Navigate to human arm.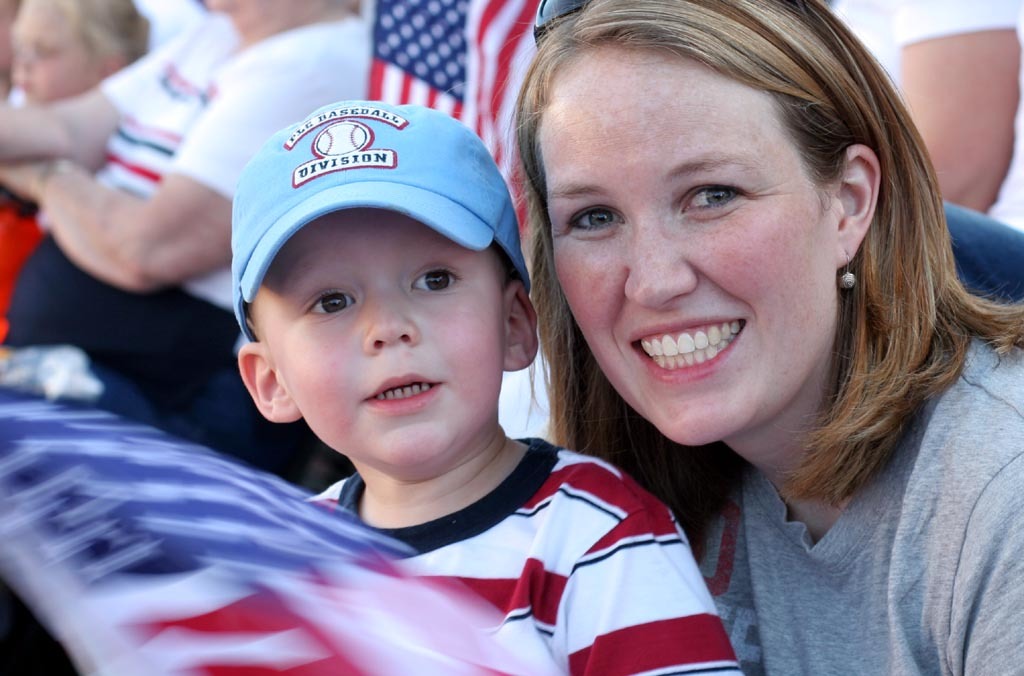
Navigation target: l=893, t=0, r=1023, b=224.
